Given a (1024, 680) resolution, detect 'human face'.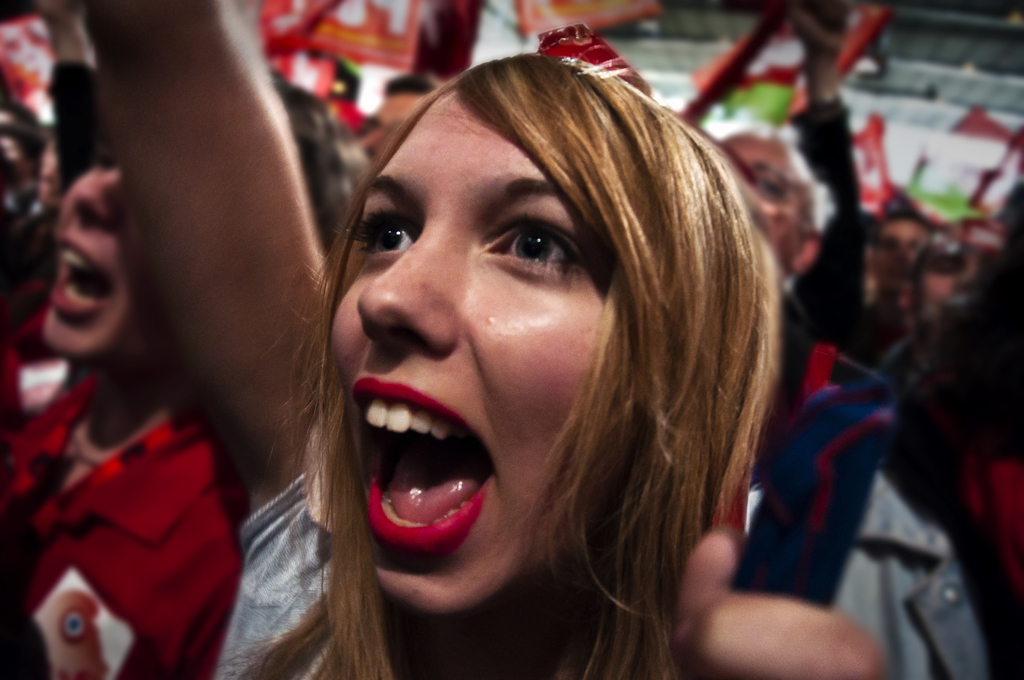
722/130/811/265.
